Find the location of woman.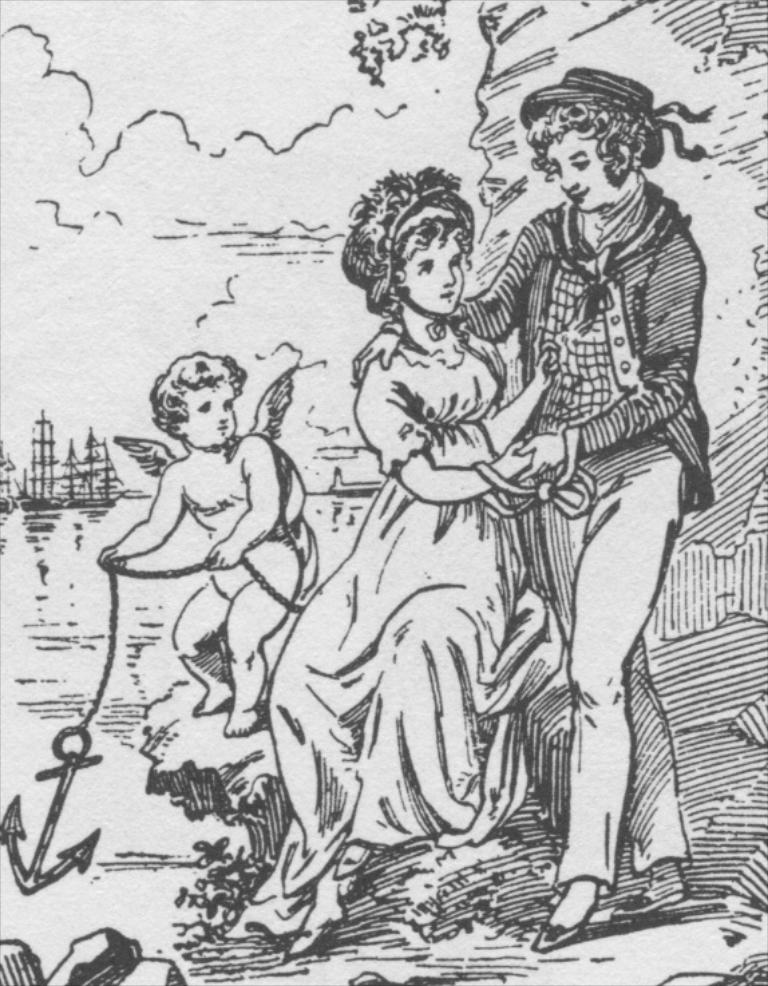
Location: (x1=261, y1=162, x2=555, y2=946).
